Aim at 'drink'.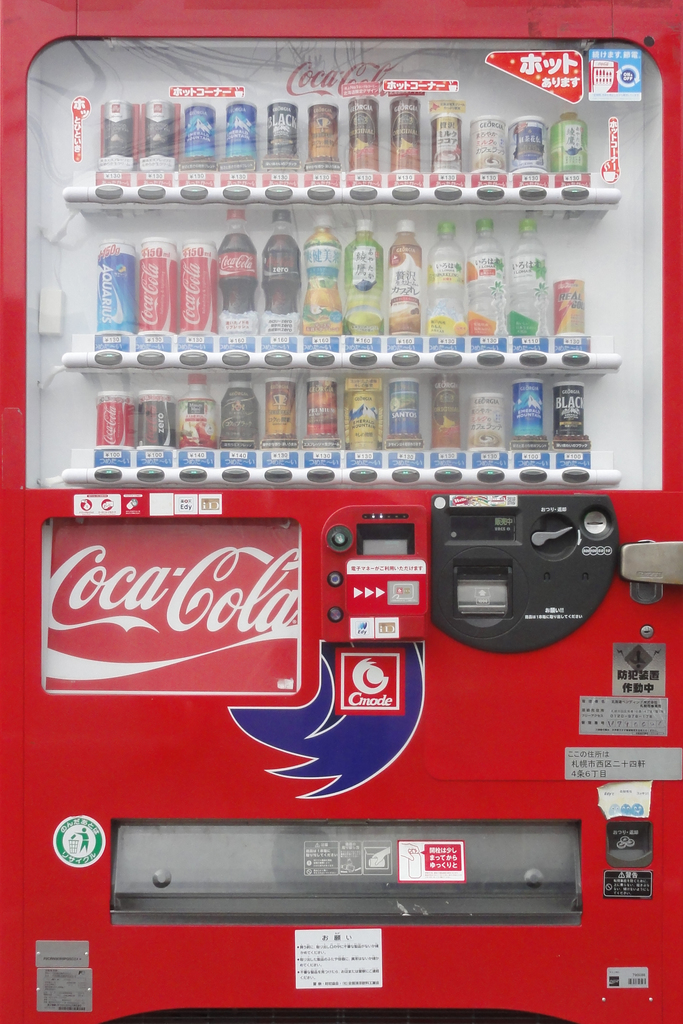
Aimed at [x1=227, y1=104, x2=262, y2=160].
